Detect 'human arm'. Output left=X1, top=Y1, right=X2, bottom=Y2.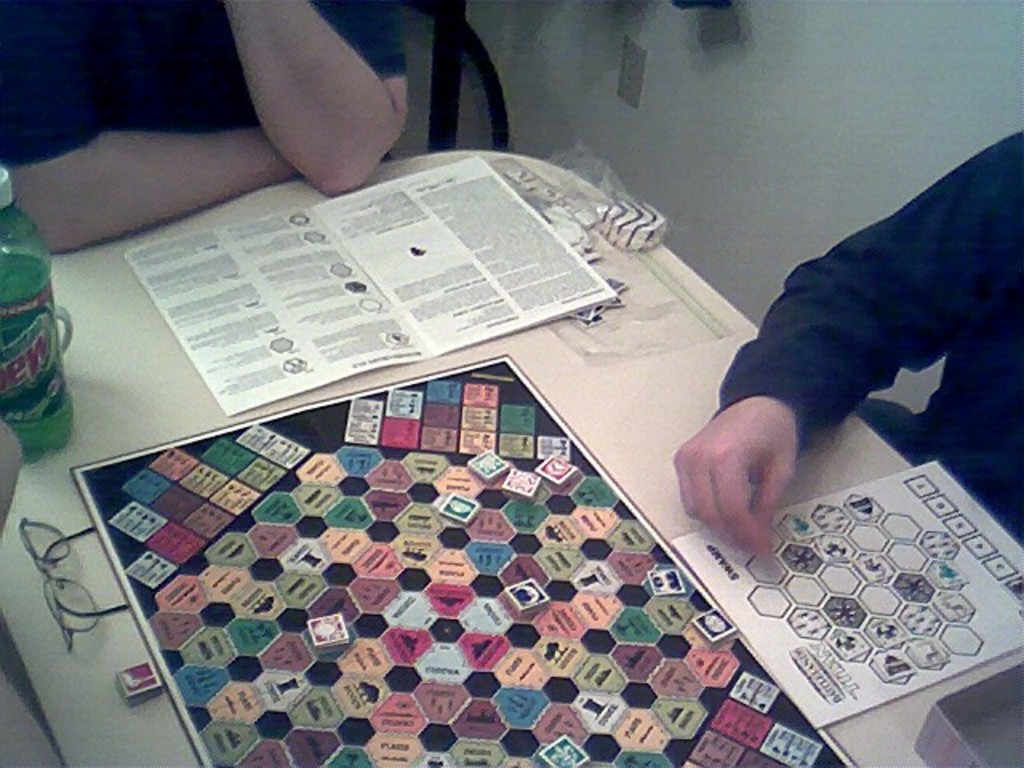
left=184, top=14, right=434, bottom=157.
